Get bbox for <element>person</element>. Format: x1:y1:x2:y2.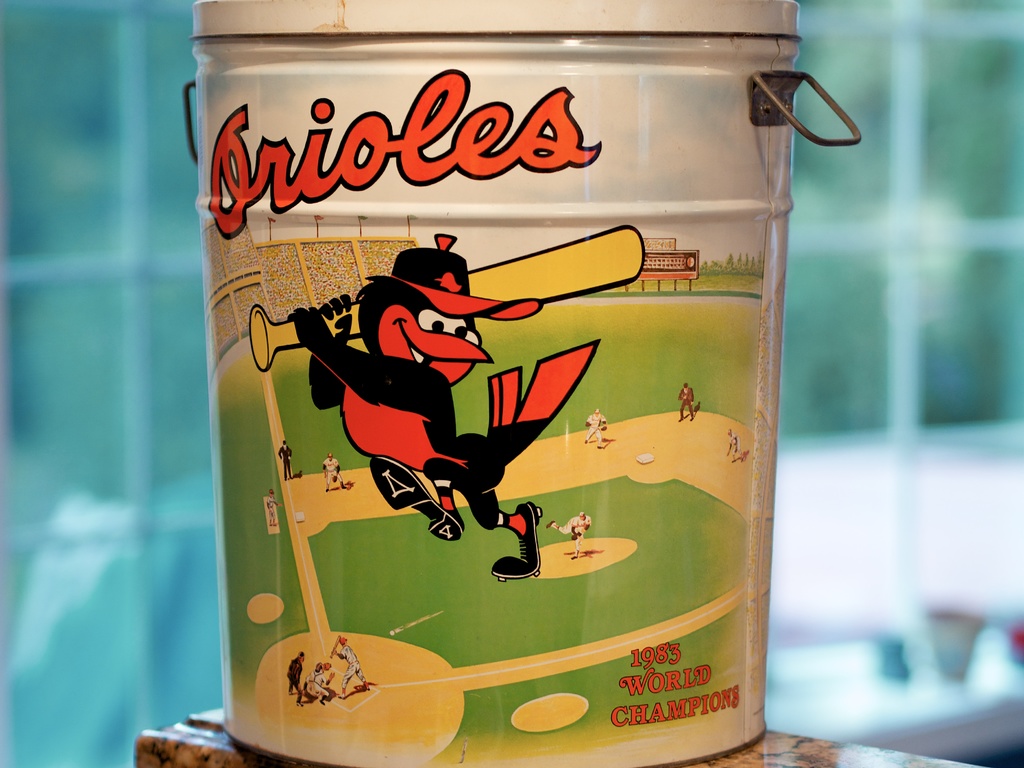
320:452:341:497.
